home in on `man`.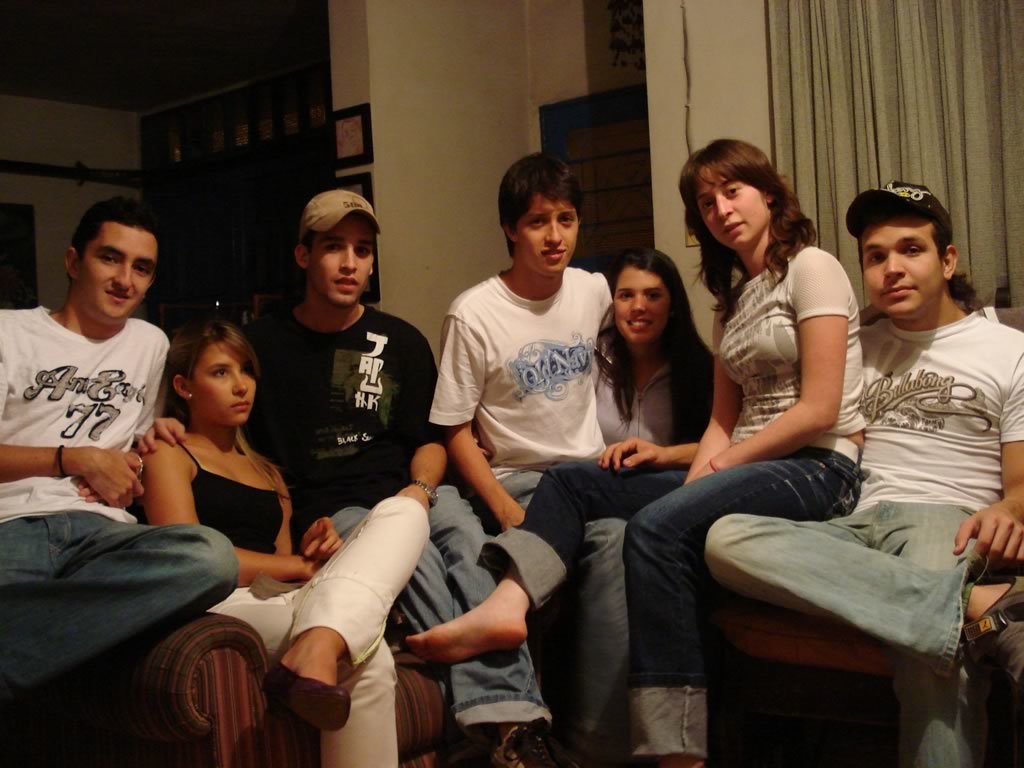
Homed in at x1=0 y1=191 x2=236 y2=767.
